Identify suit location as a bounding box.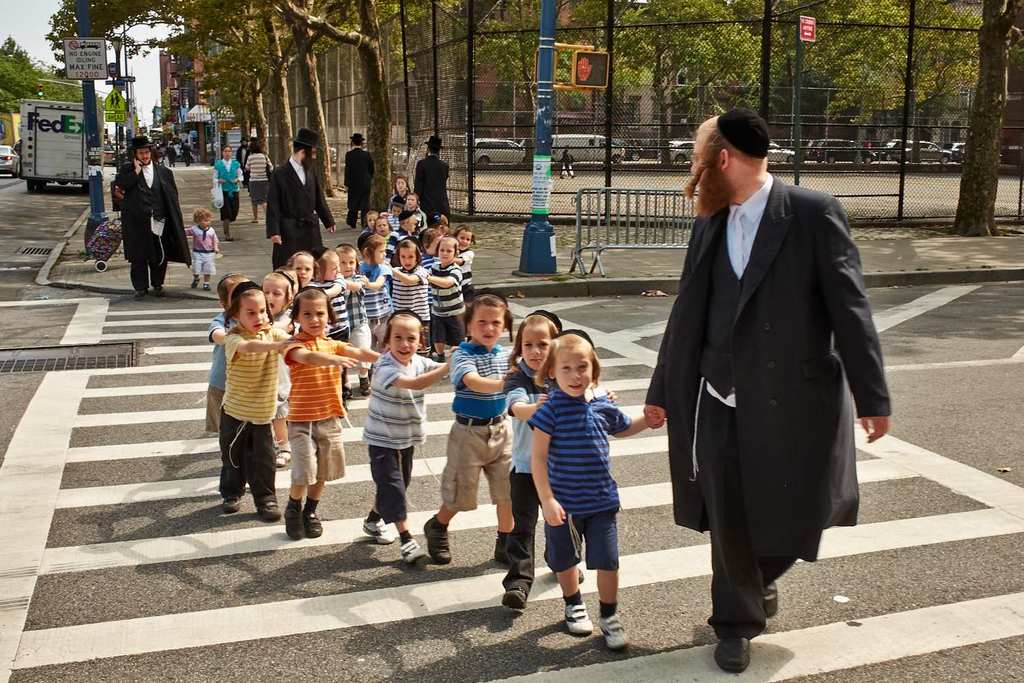
BBox(114, 158, 191, 292).
